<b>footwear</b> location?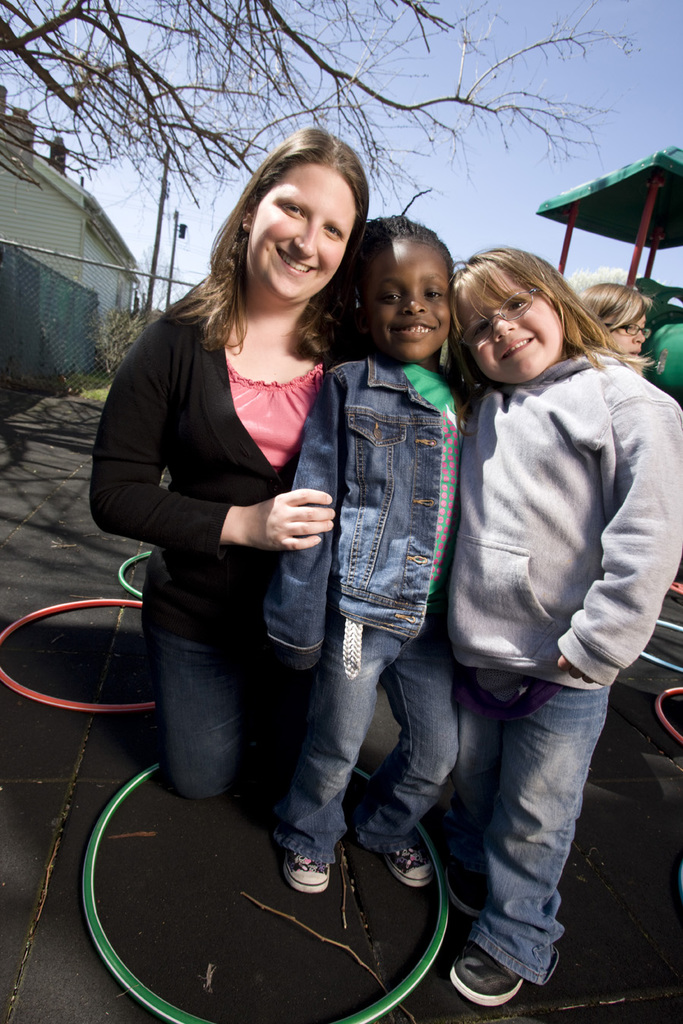
378, 849, 434, 896
